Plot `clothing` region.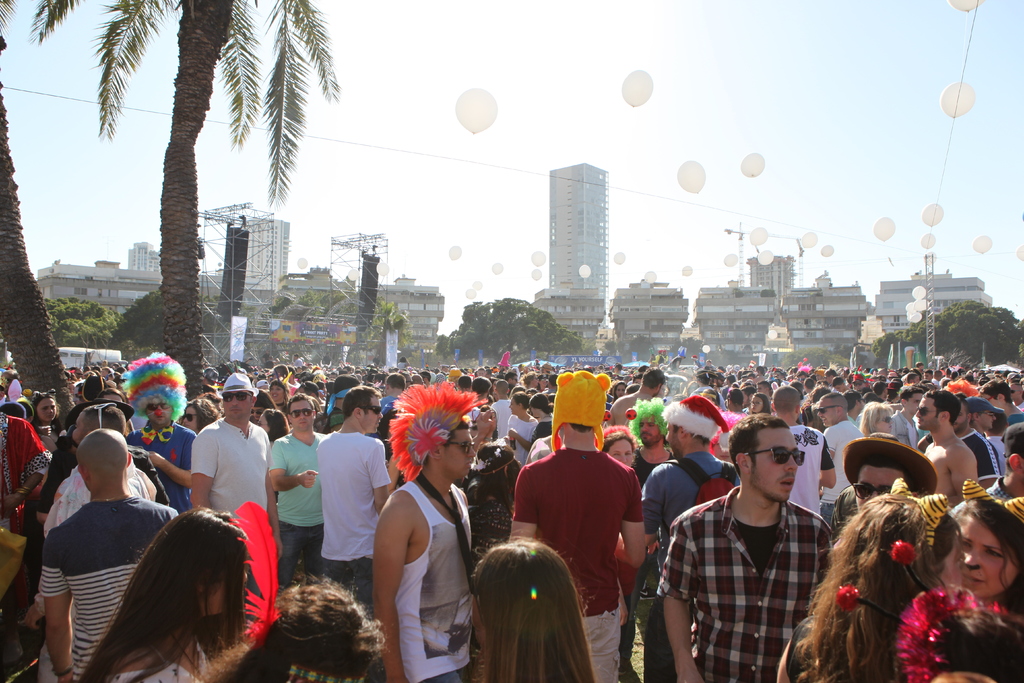
Plotted at region(269, 434, 325, 516).
